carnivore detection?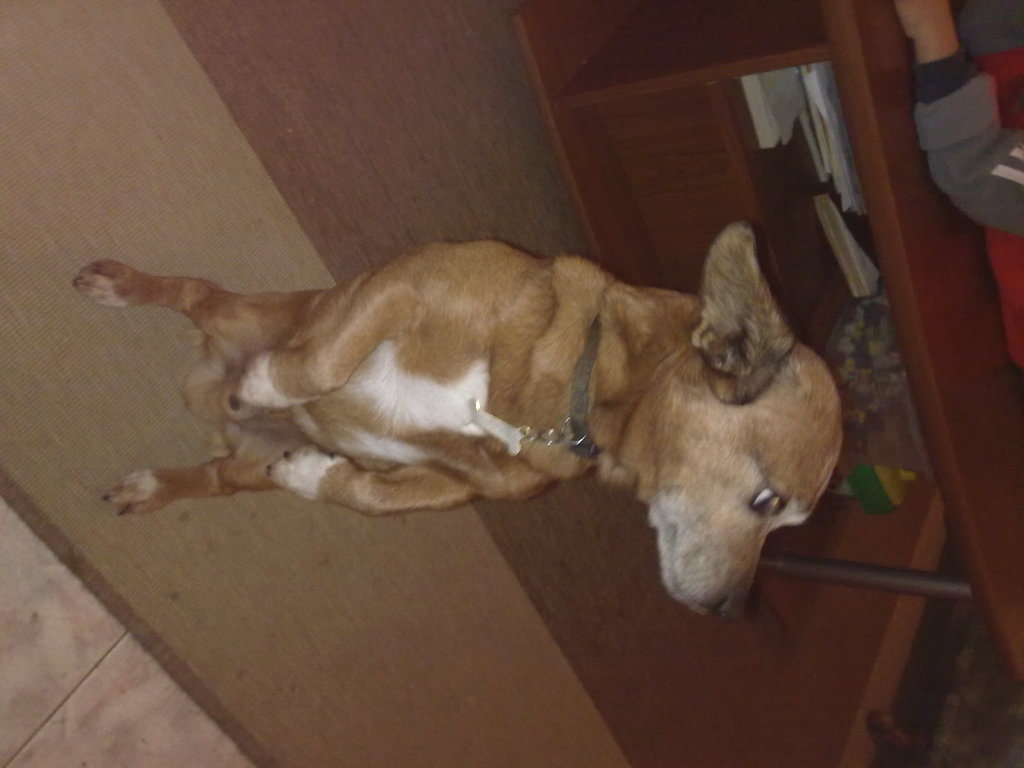
[67, 207, 871, 623]
